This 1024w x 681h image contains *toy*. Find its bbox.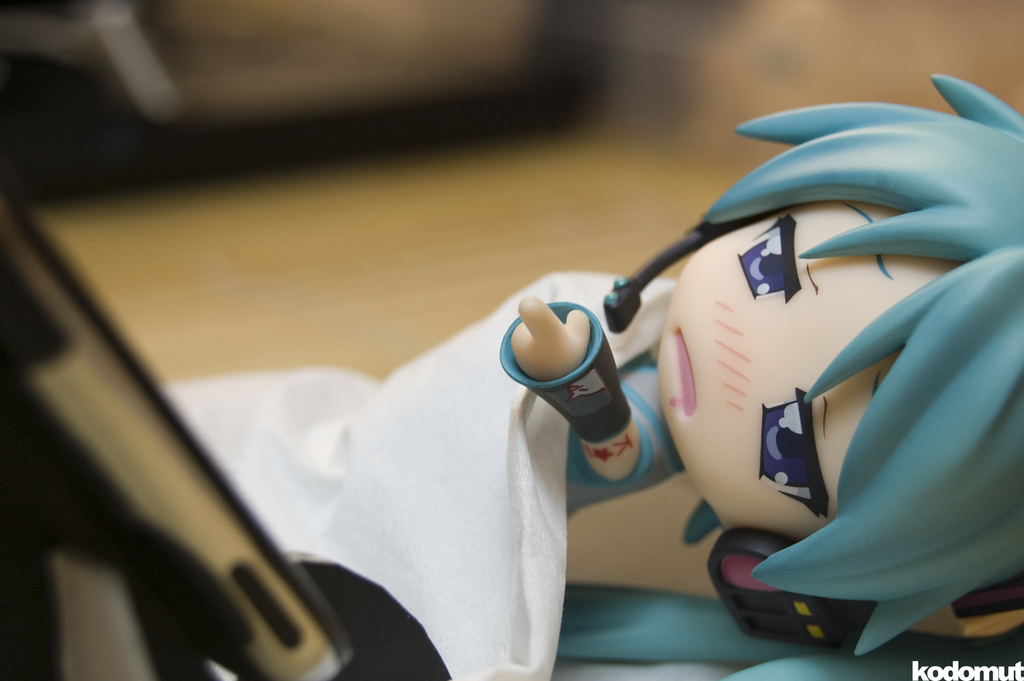
[x1=162, y1=76, x2=1023, y2=680].
